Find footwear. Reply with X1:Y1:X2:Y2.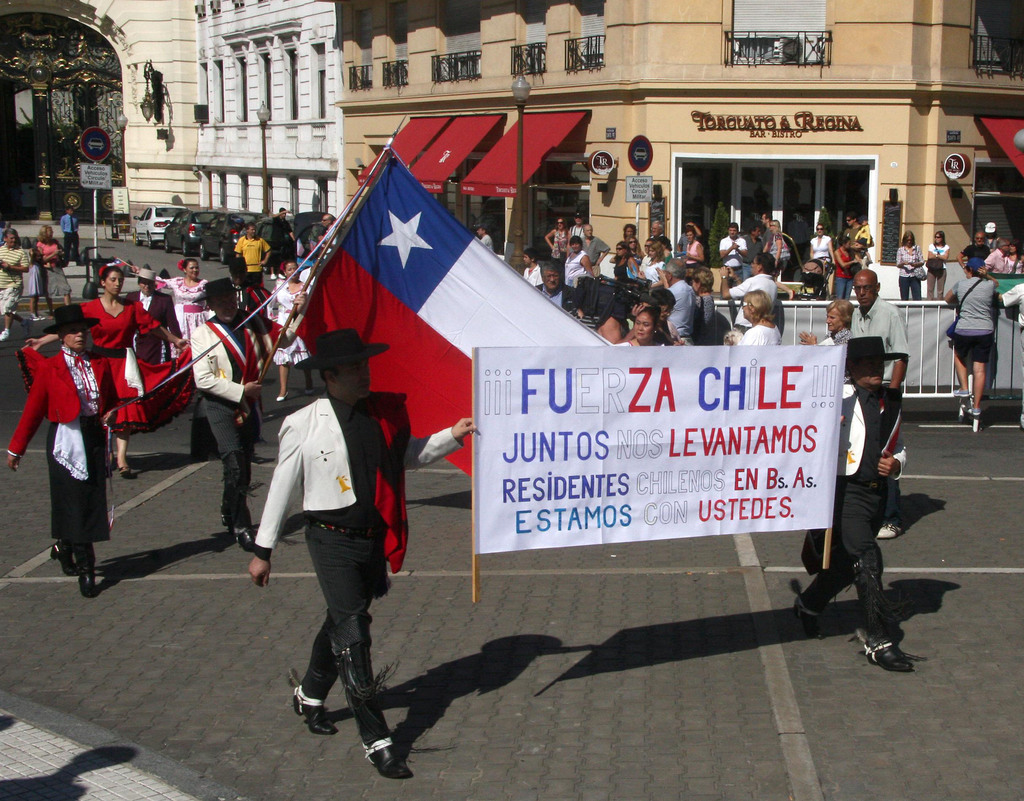
364:723:396:772.
